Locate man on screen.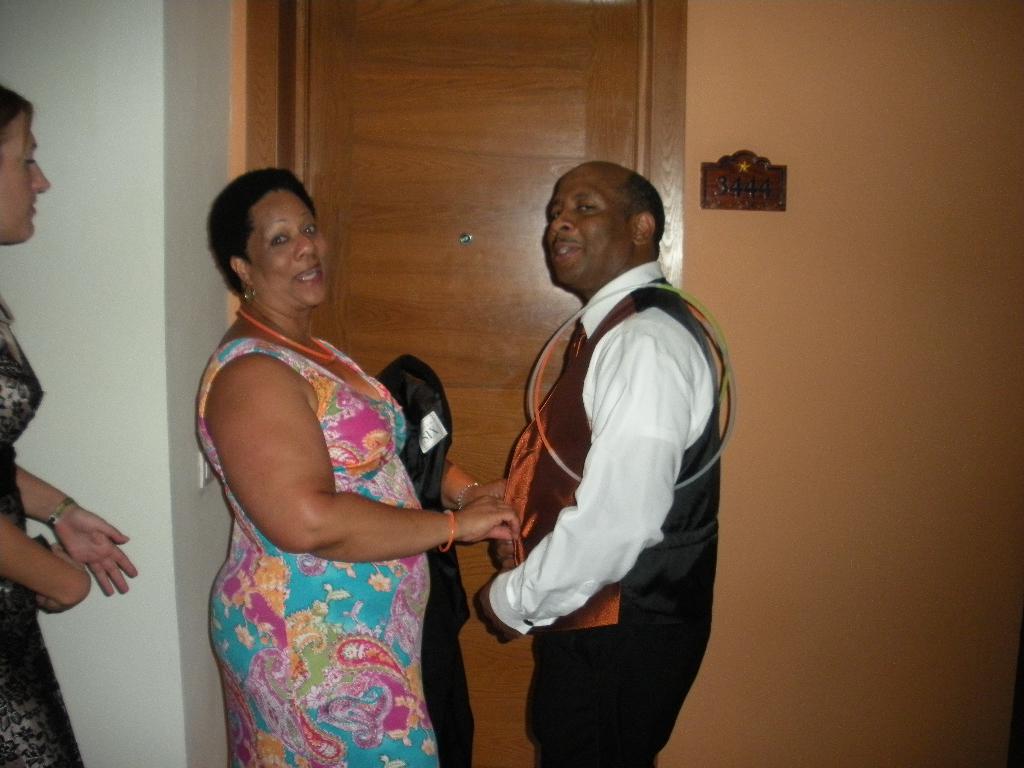
On screen at detection(468, 164, 737, 767).
